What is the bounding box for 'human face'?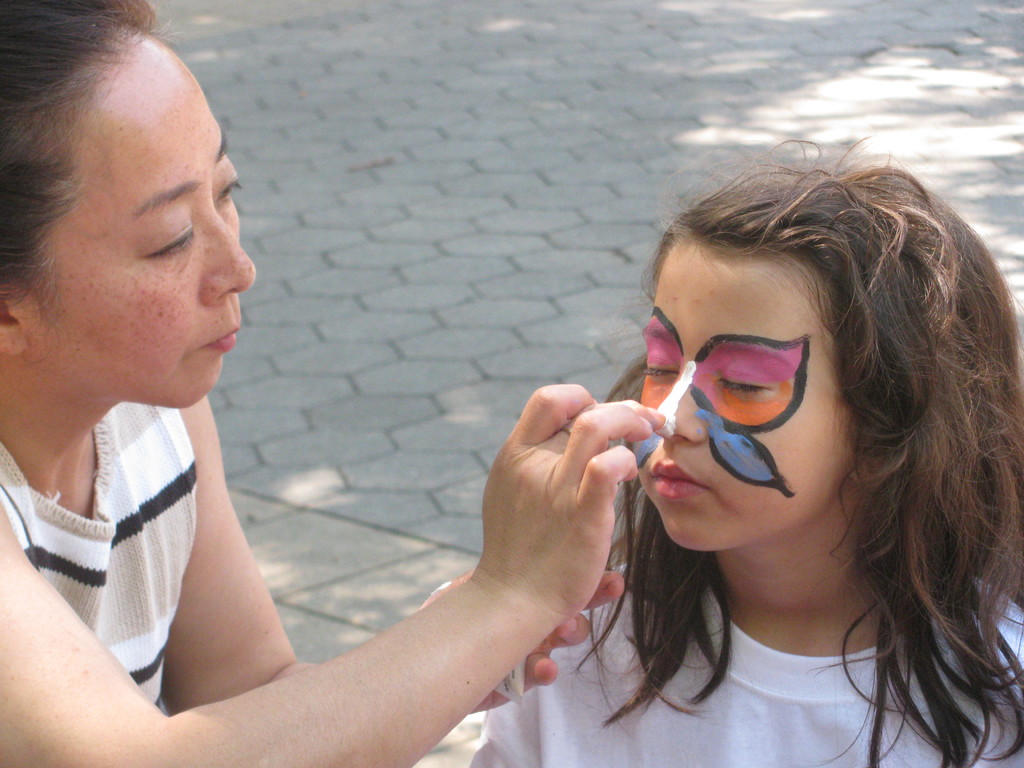
select_region(630, 243, 852, 555).
